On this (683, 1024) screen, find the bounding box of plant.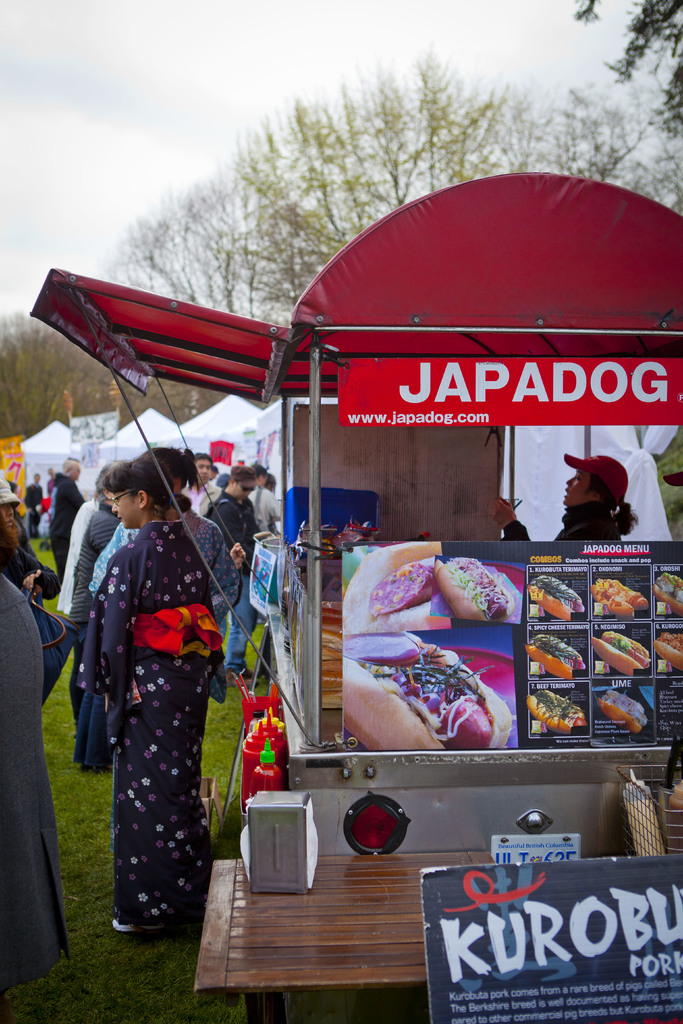
Bounding box: locate(648, 402, 682, 541).
